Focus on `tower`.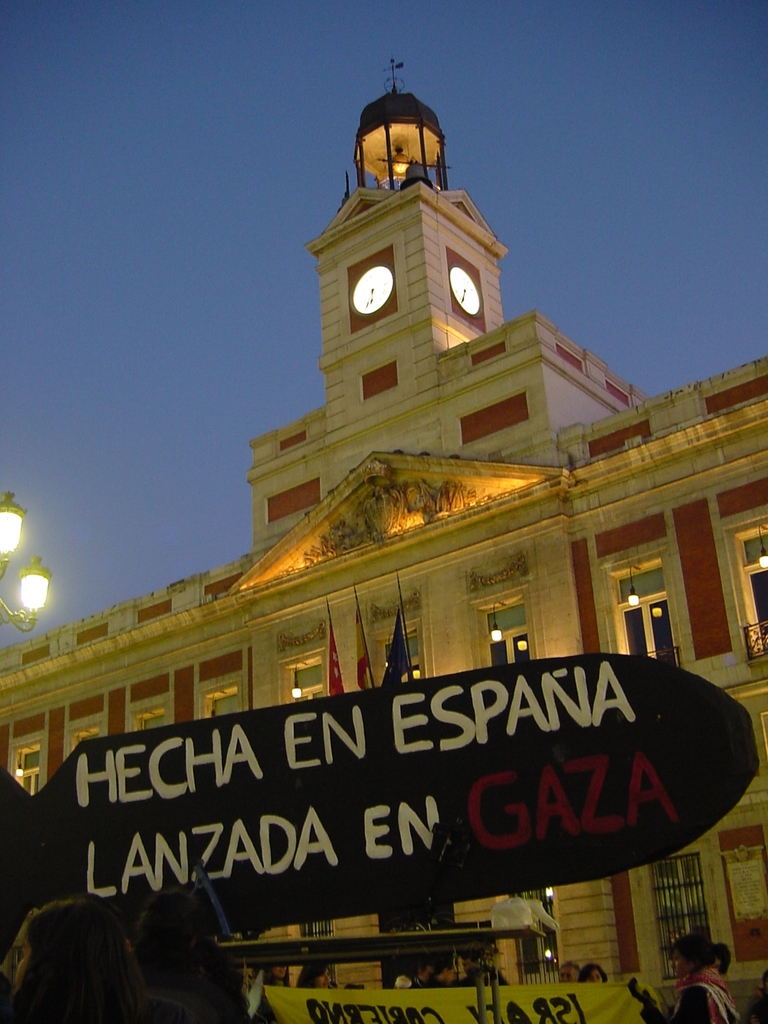
Focused at crop(250, 28, 663, 579).
